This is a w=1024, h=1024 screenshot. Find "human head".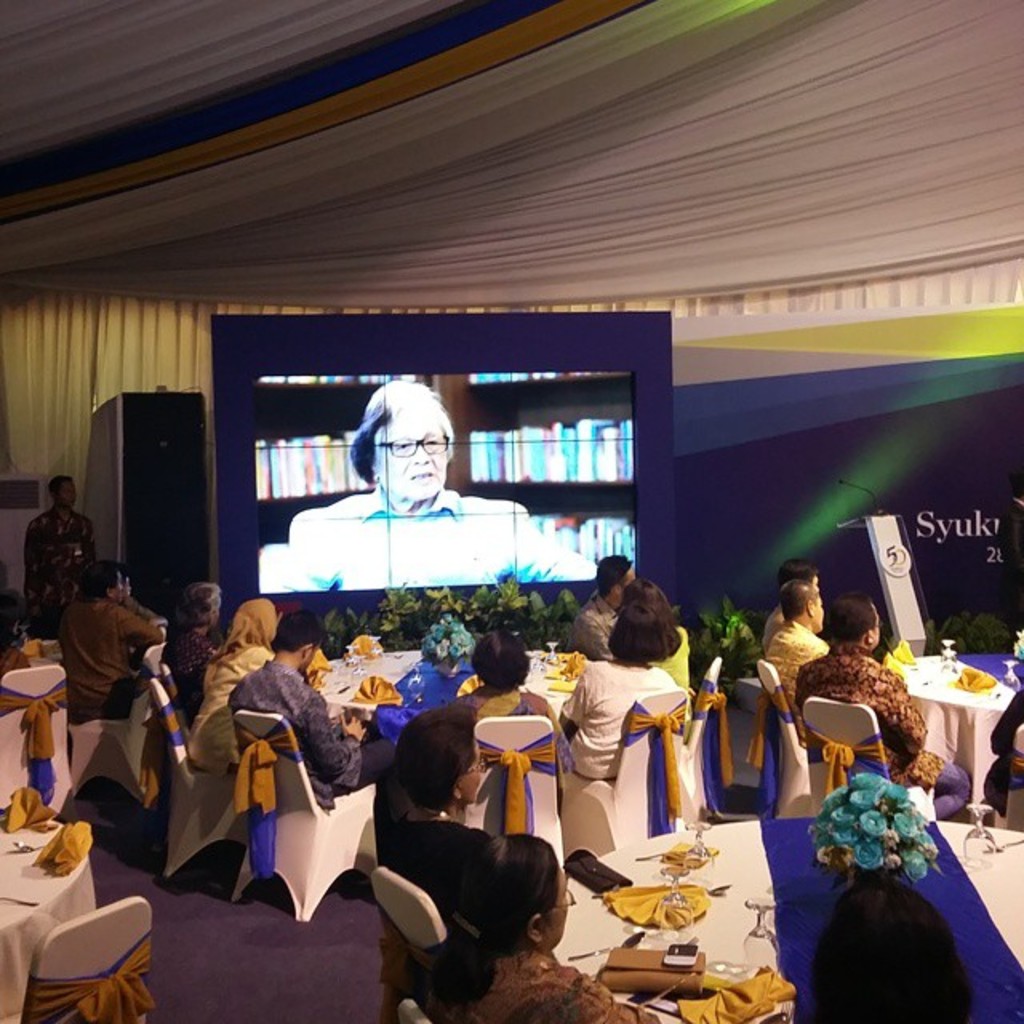
Bounding box: (173,581,224,637).
